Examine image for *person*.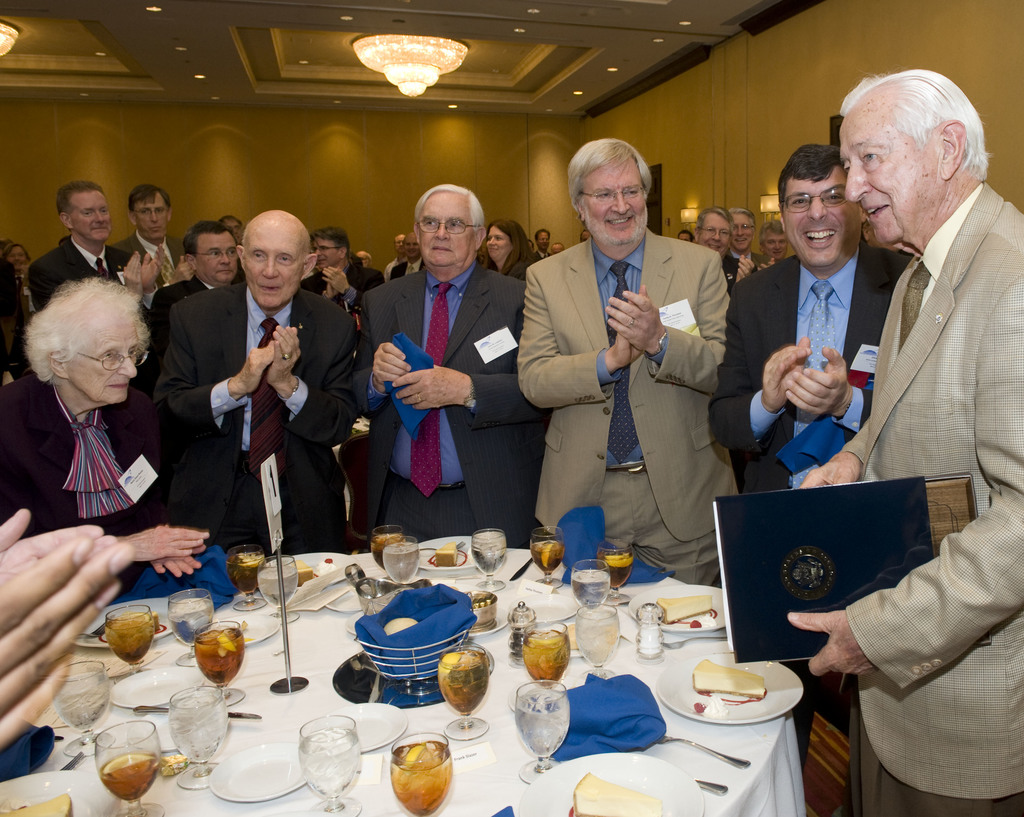
Examination result: 554/237/577/259.
